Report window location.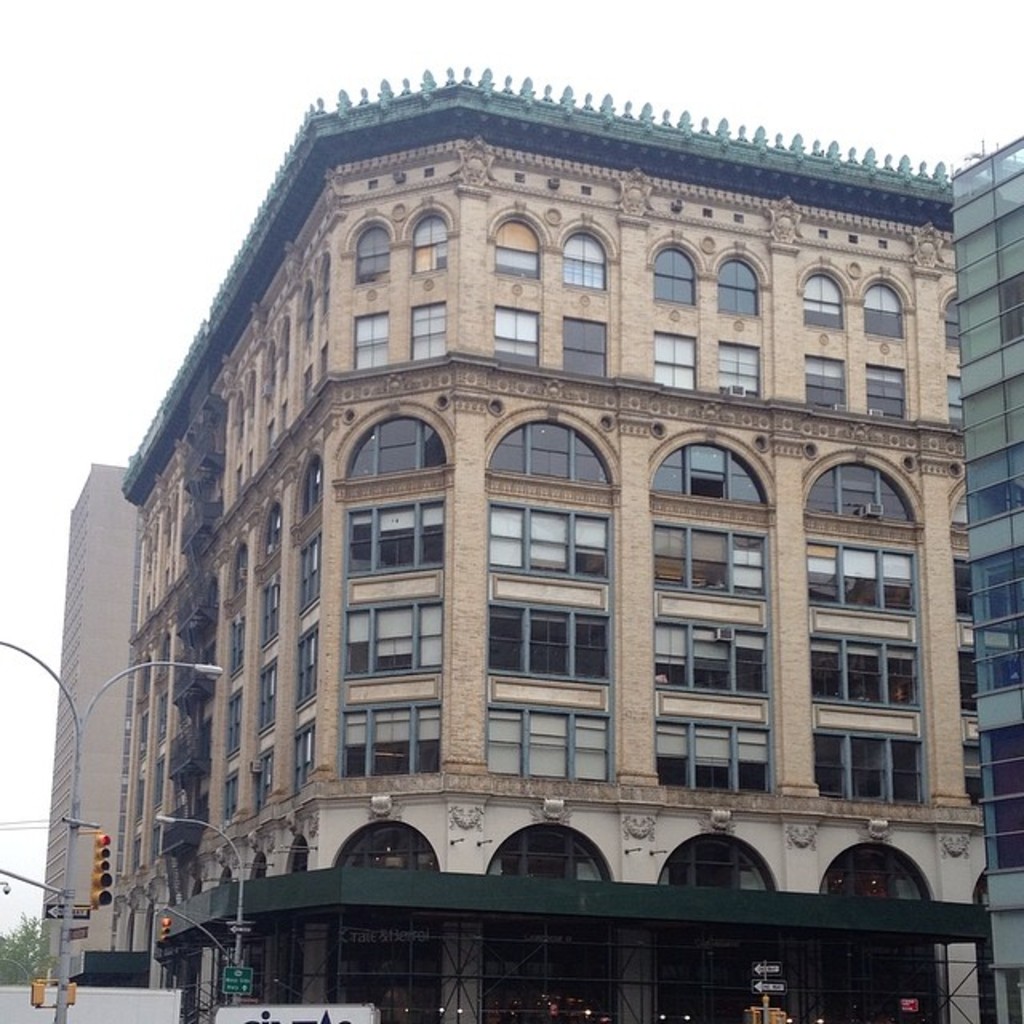
Report: 258/662/277/734.
